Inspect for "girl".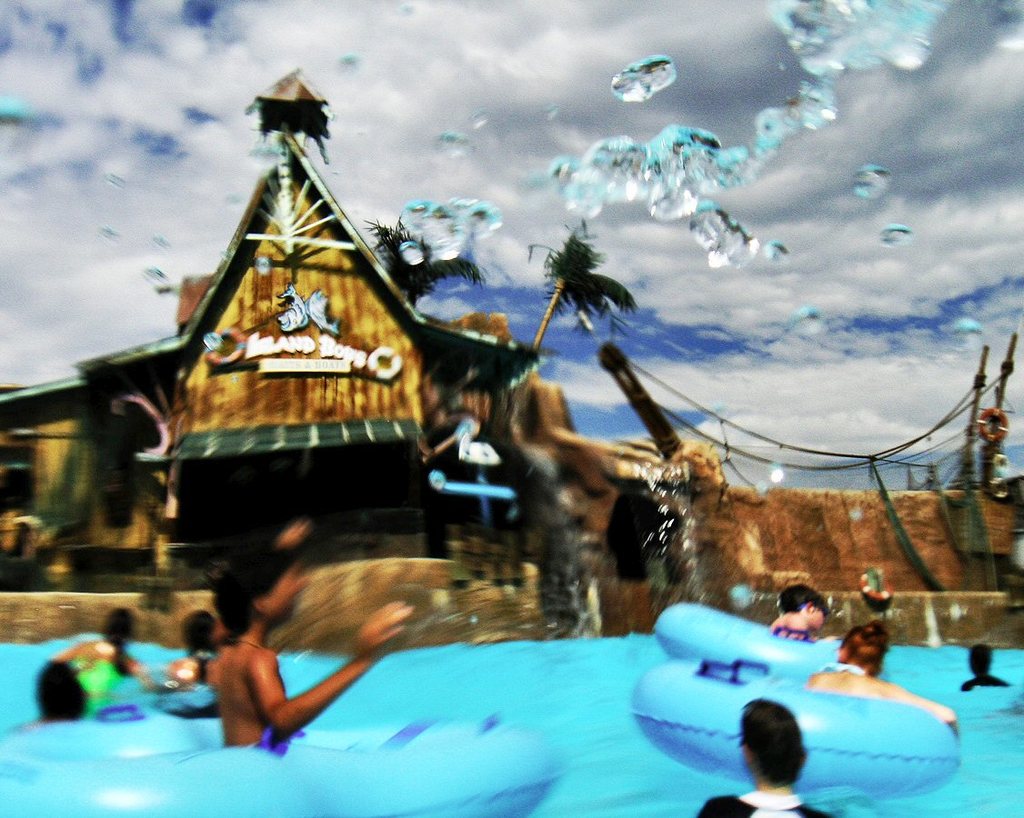
Inspection: (x1=215, y1=520, x2=417, y2=759).
